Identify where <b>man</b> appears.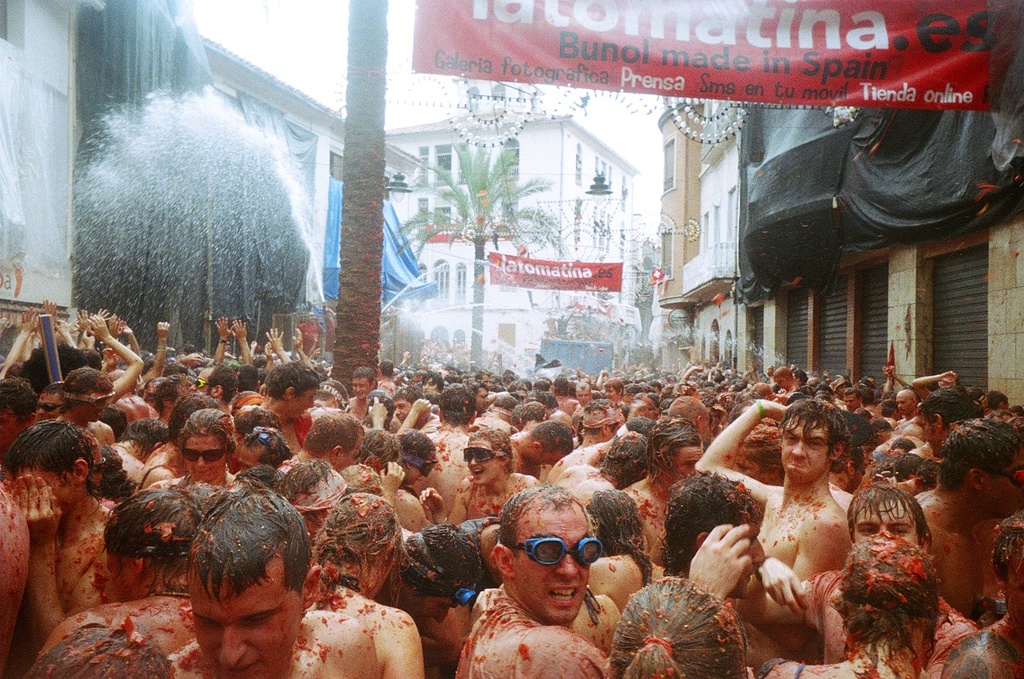
Appears at select_region(418, 381, 491, 501).
